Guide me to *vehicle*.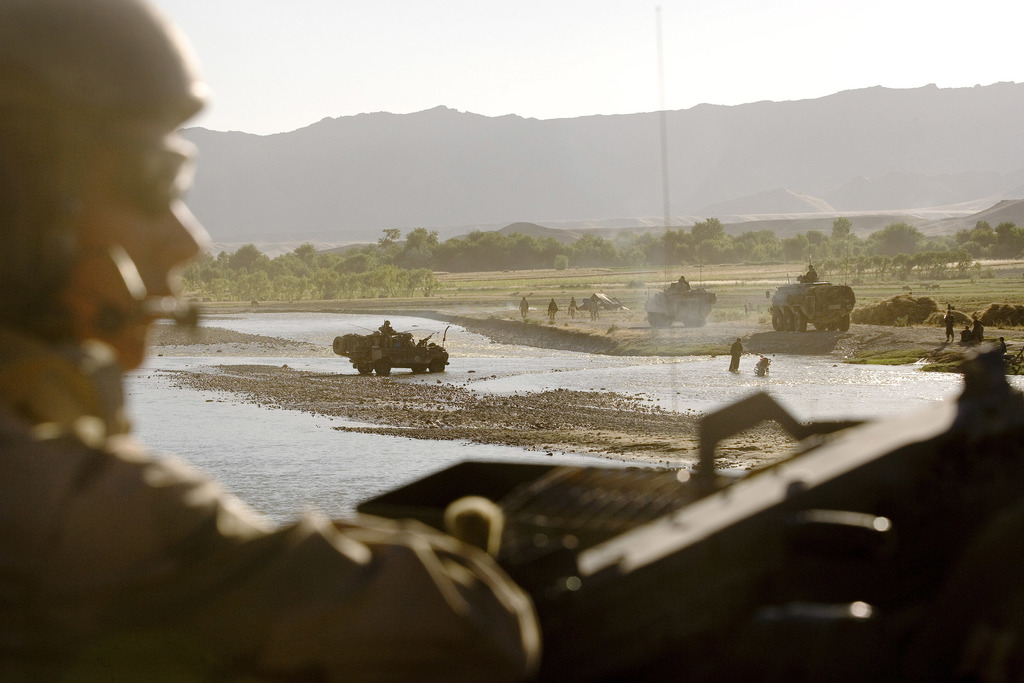
Guidance: <box>766,277,855,333</box>.
